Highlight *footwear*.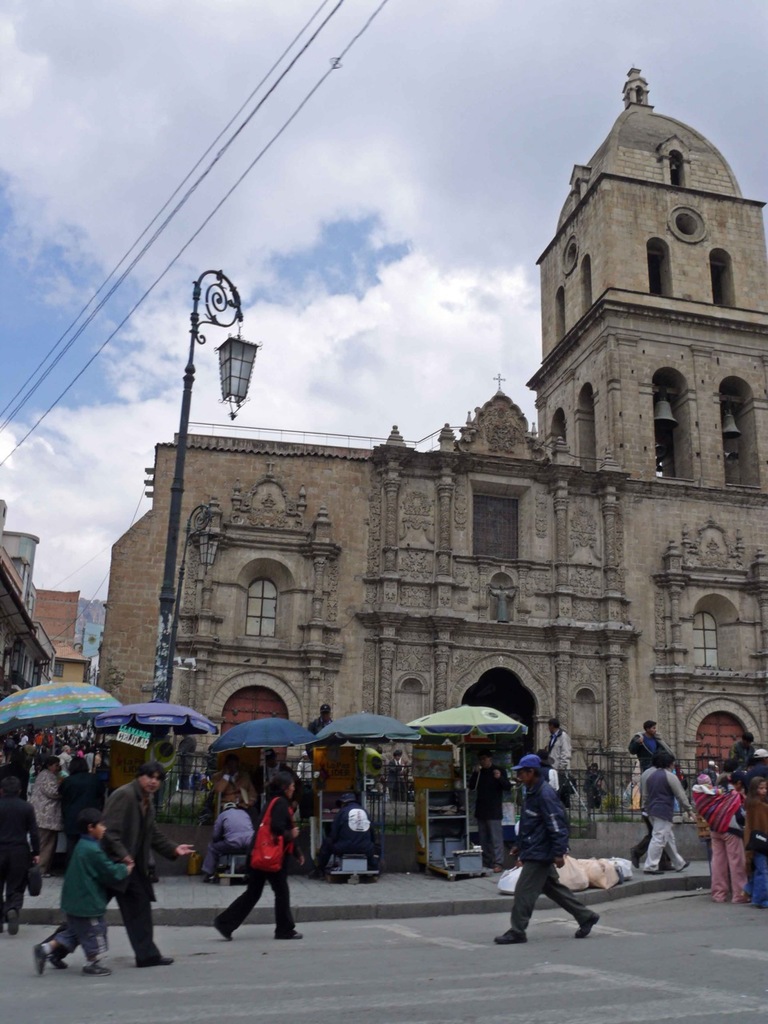
Highlighted region: box(493, 930, 526, 943).
